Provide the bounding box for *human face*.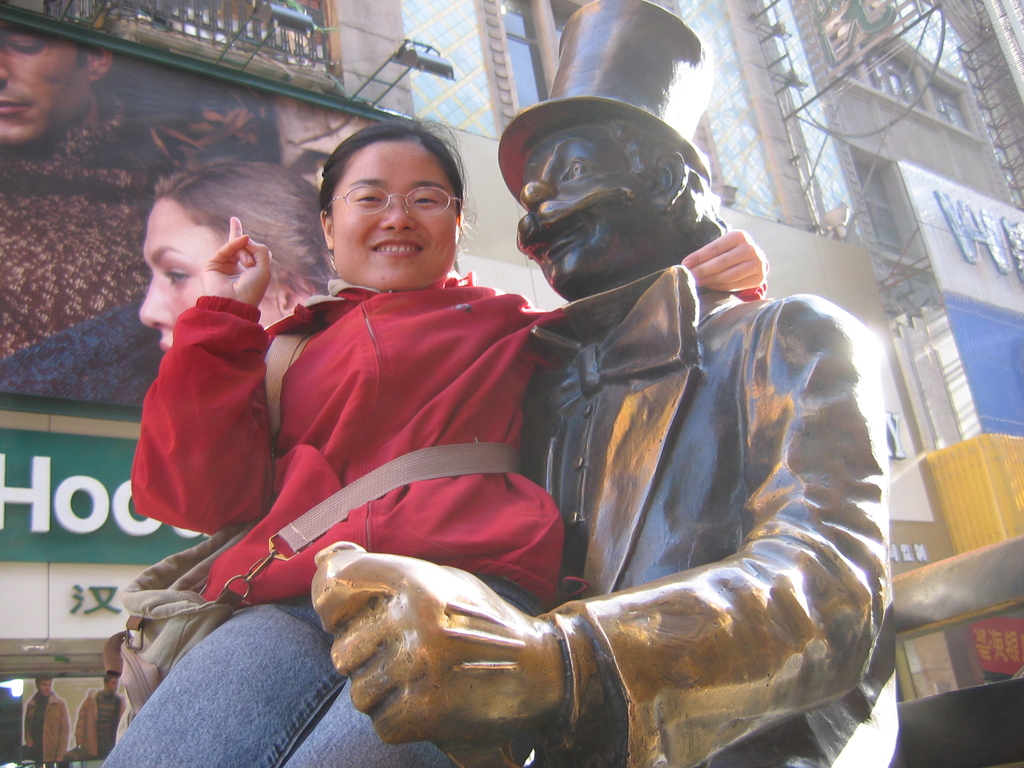
bbox=[40, 678, 52, 695].
